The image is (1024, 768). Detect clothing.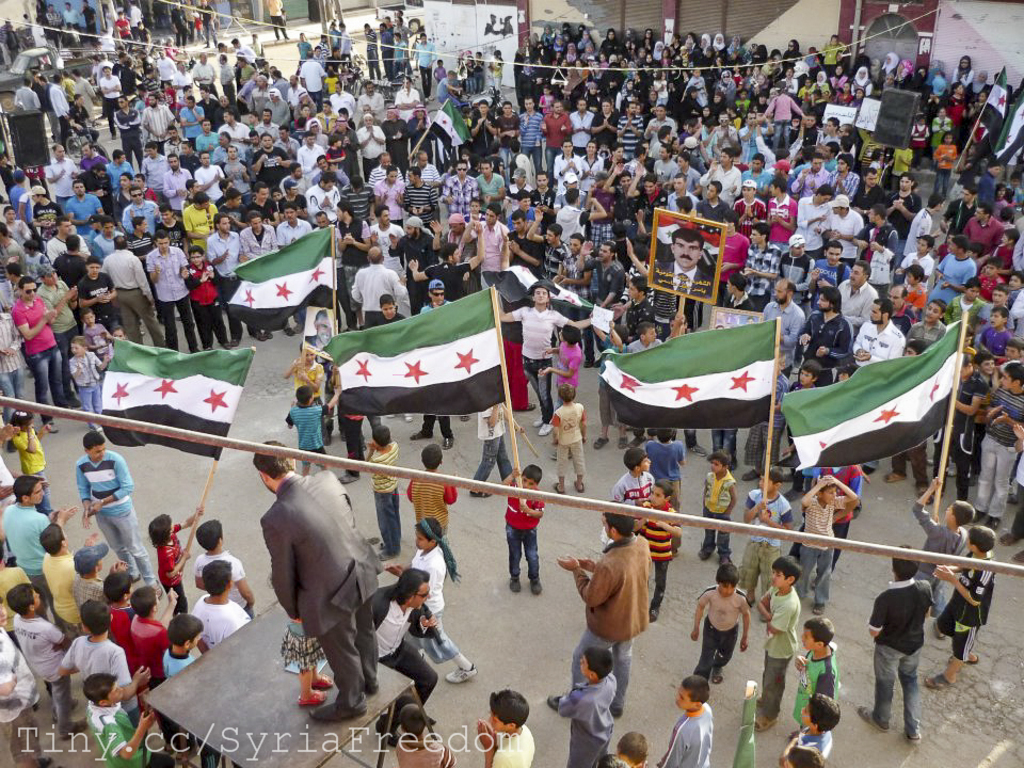
Detection: (x1=399, y1=181, x2=435, y2=226).
